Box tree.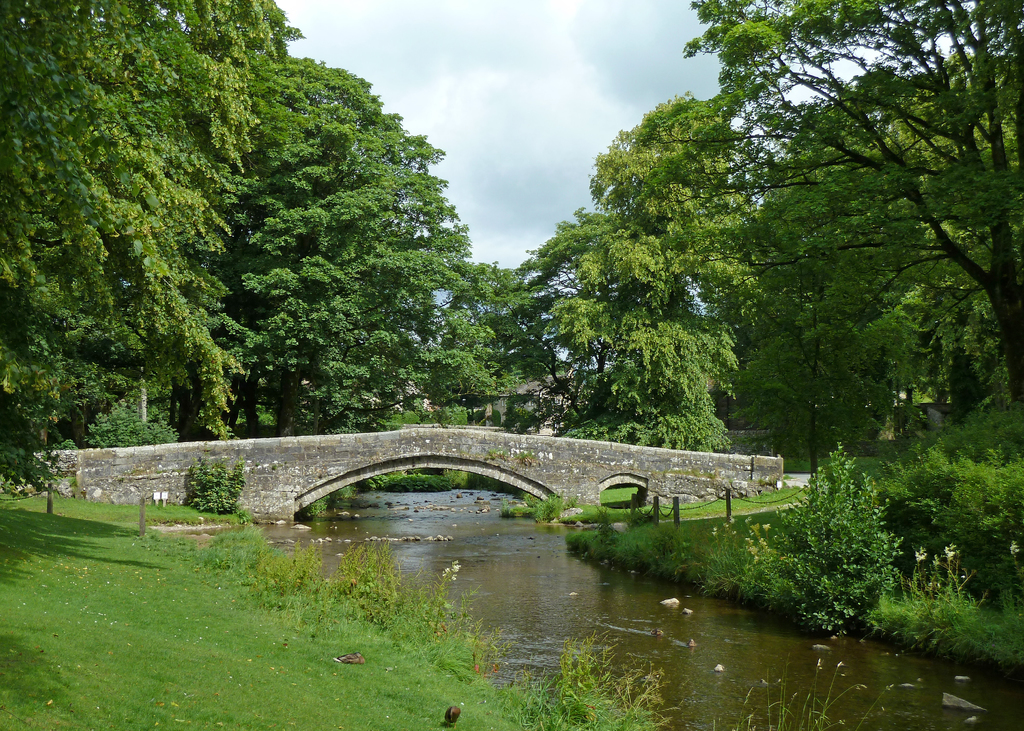
{"left": 518, "top": 209, "right": 682, "bottom": 447}.
